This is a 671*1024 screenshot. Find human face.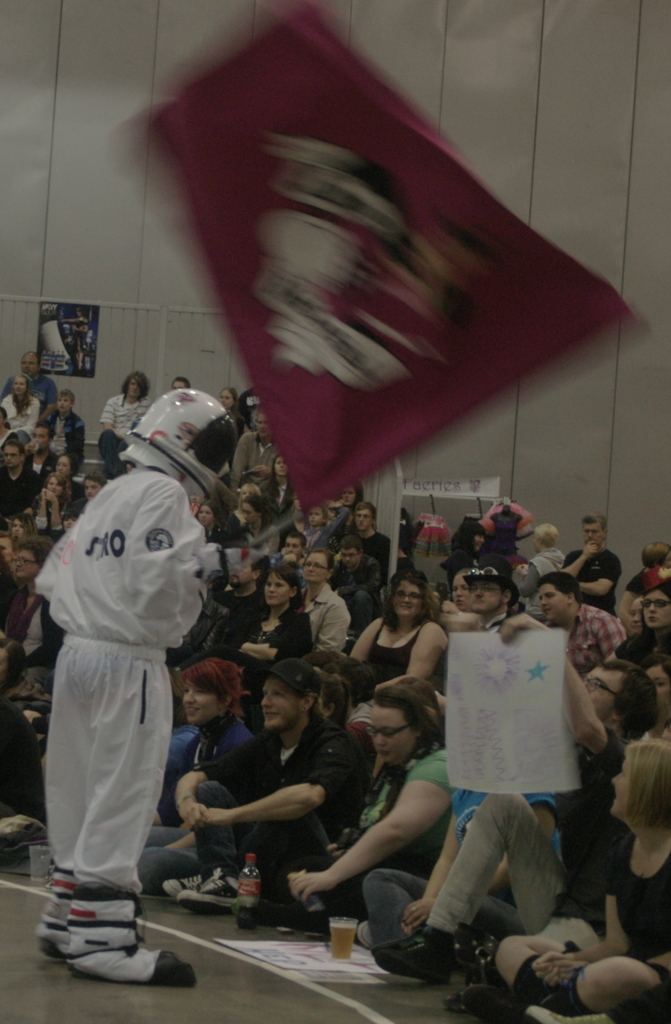
Bounding box: left=3, top=449, right=20, bottom=469.
